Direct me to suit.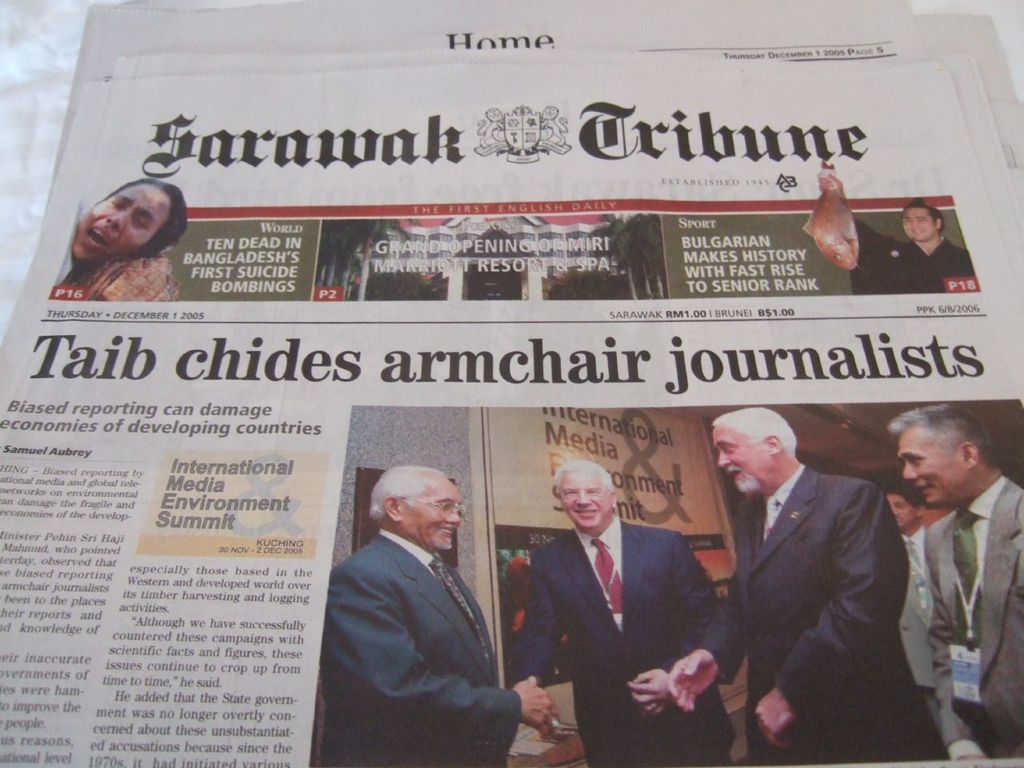
Direction: x1=902 y1=533 x2=946 y2=700.
